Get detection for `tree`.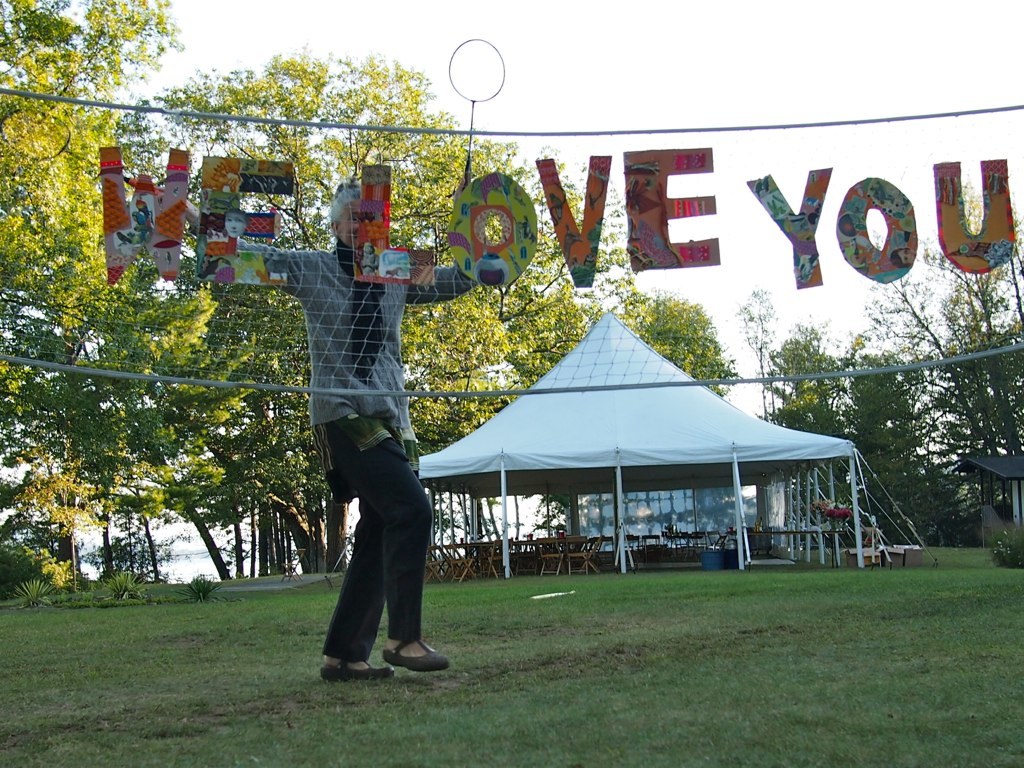
Detection: (left=817, top=348, right=952, bottom=521).
